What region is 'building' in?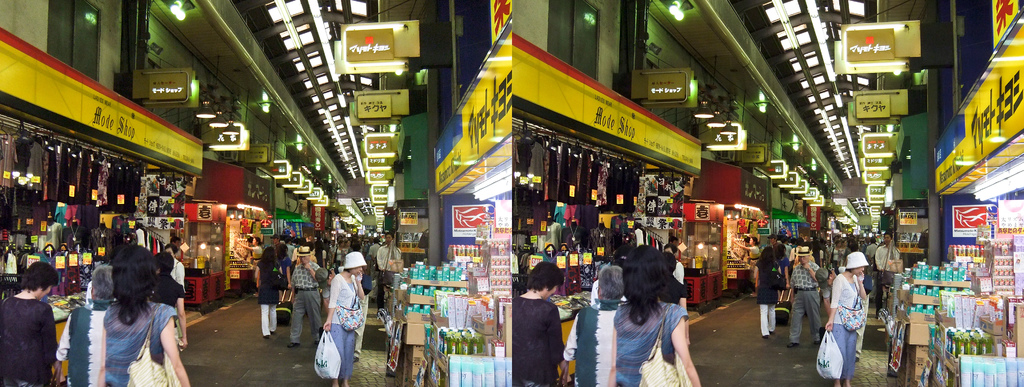
box=[0, 0, 511, 386].
